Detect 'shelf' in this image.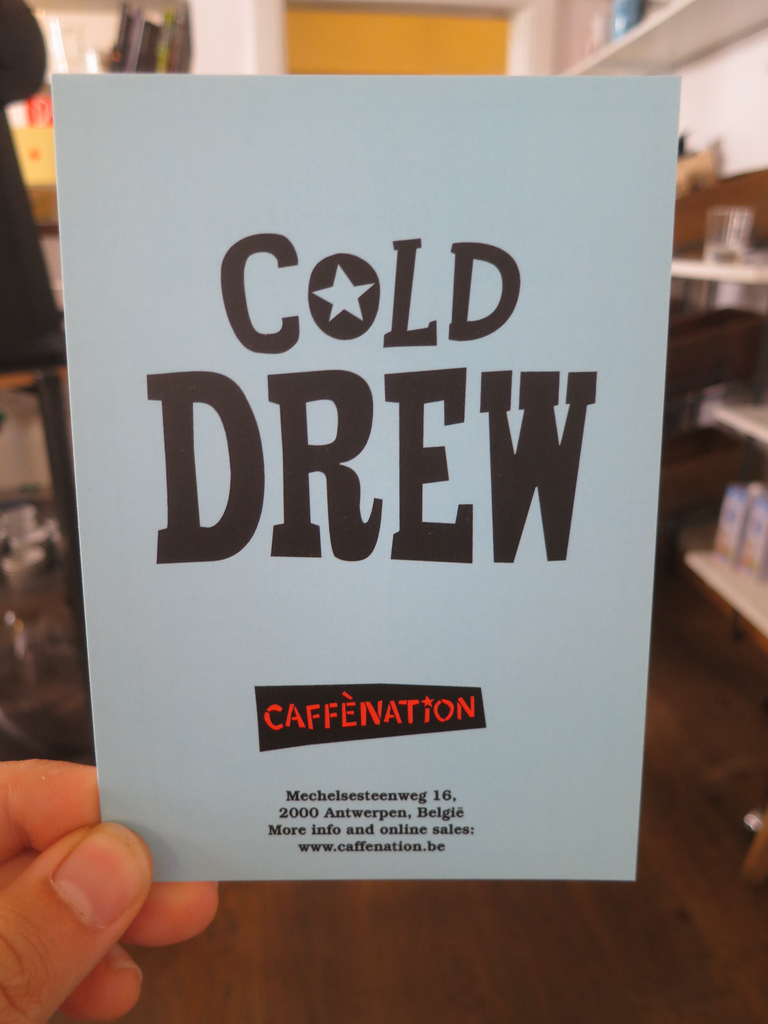
Detection: [664,248,767,292].
